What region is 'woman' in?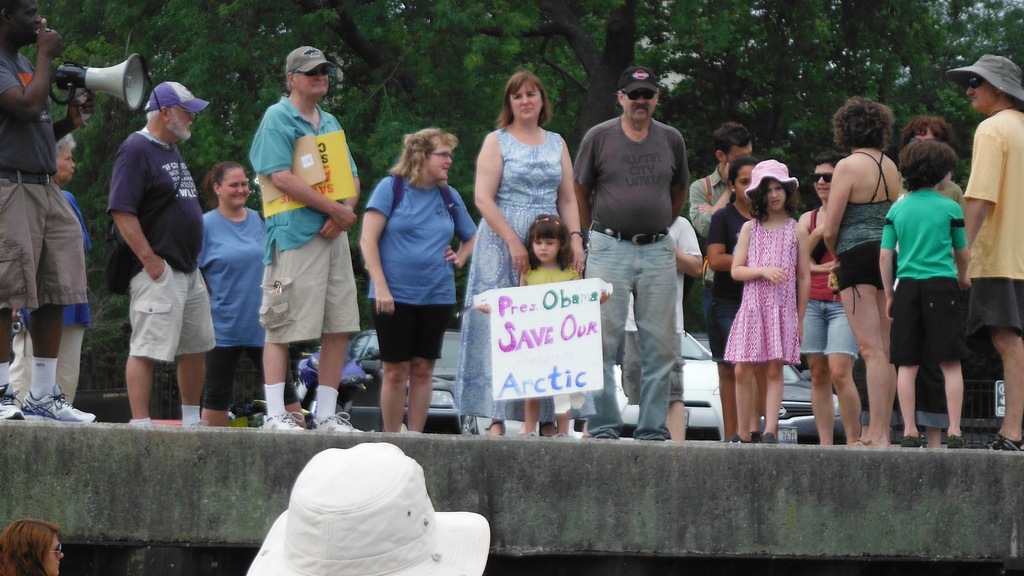
l=447, t=77, r=588, b=442.
